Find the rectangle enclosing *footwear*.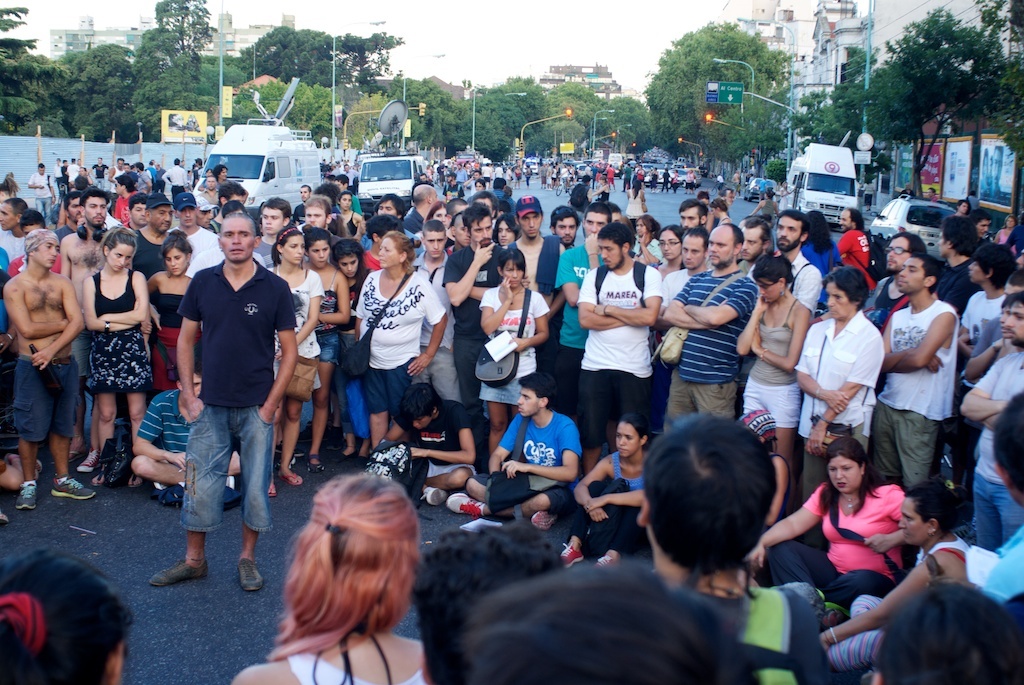
341/439/359/459.
